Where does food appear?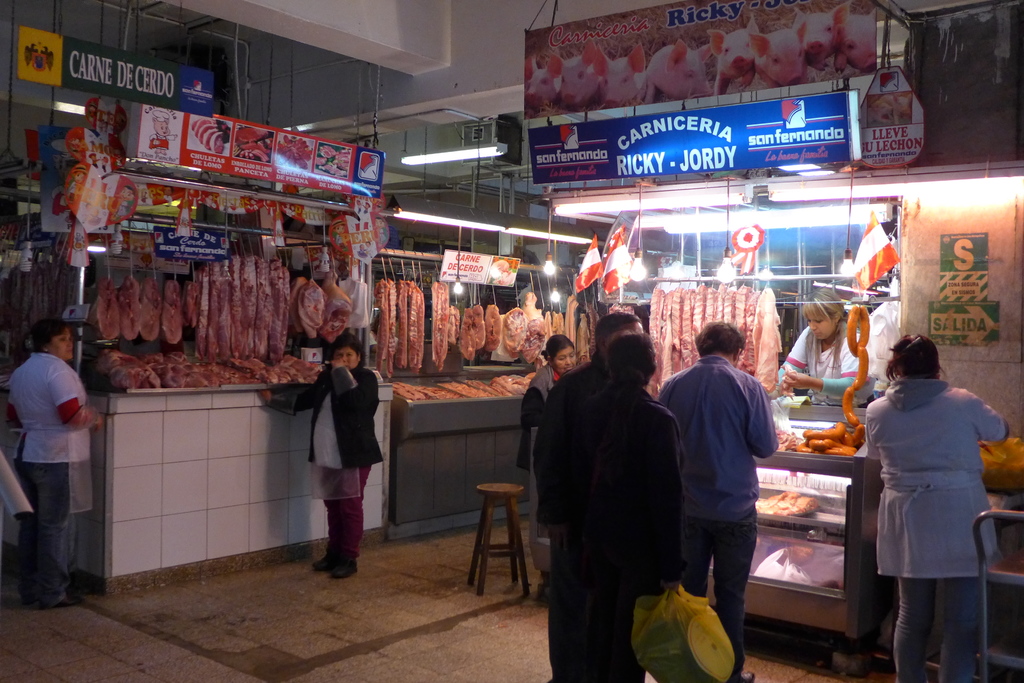
Appears at bbox(499, 305, 527, 362).
